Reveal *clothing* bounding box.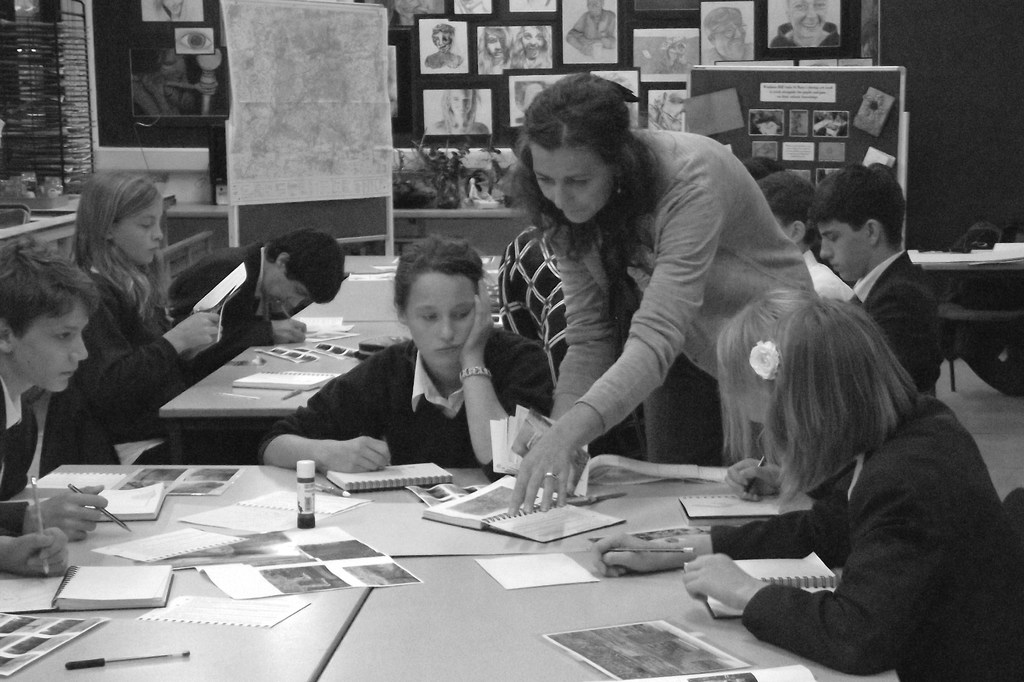
Revealed: [552, 125, 826, 437].
